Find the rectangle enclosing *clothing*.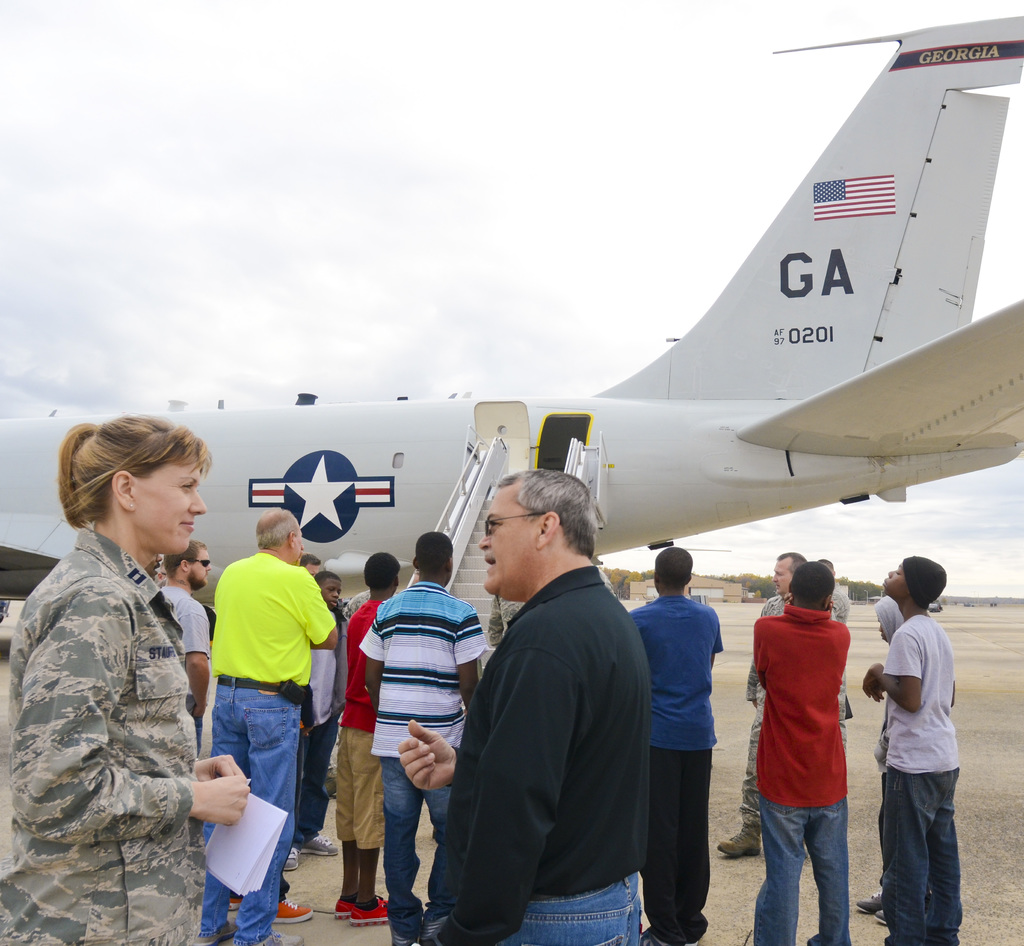
{"left": 10, "top": 478, "right": 218, "bottom": 920}.
